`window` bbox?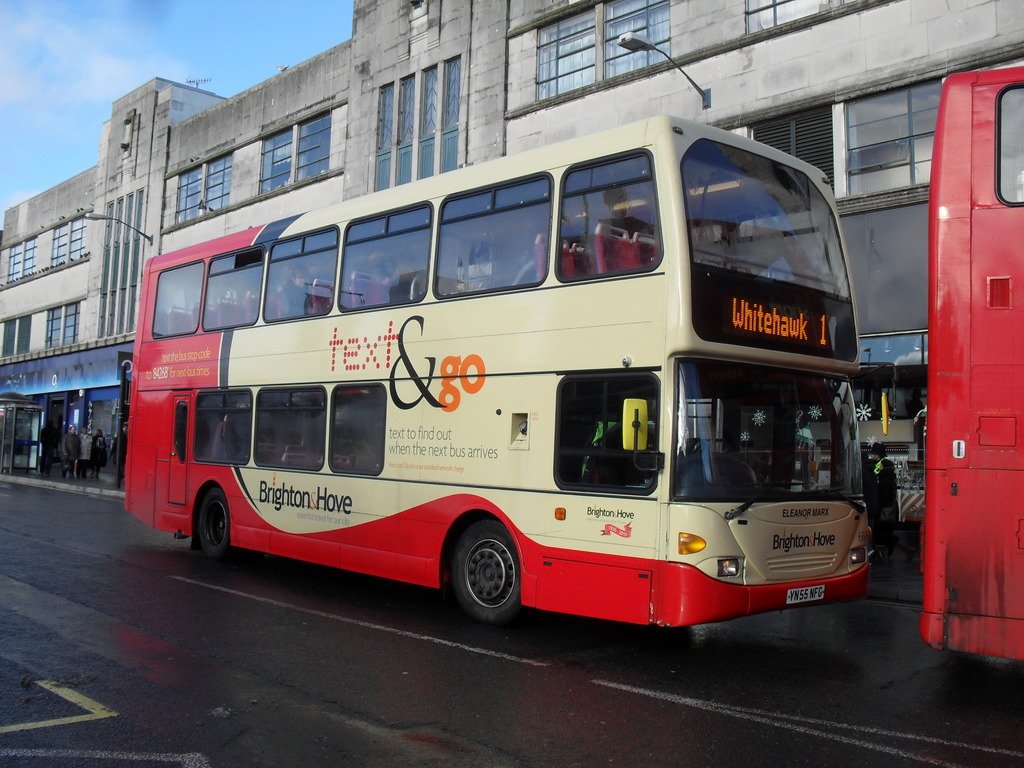
[x1=191, y1=385, x2=250, y2=465]
